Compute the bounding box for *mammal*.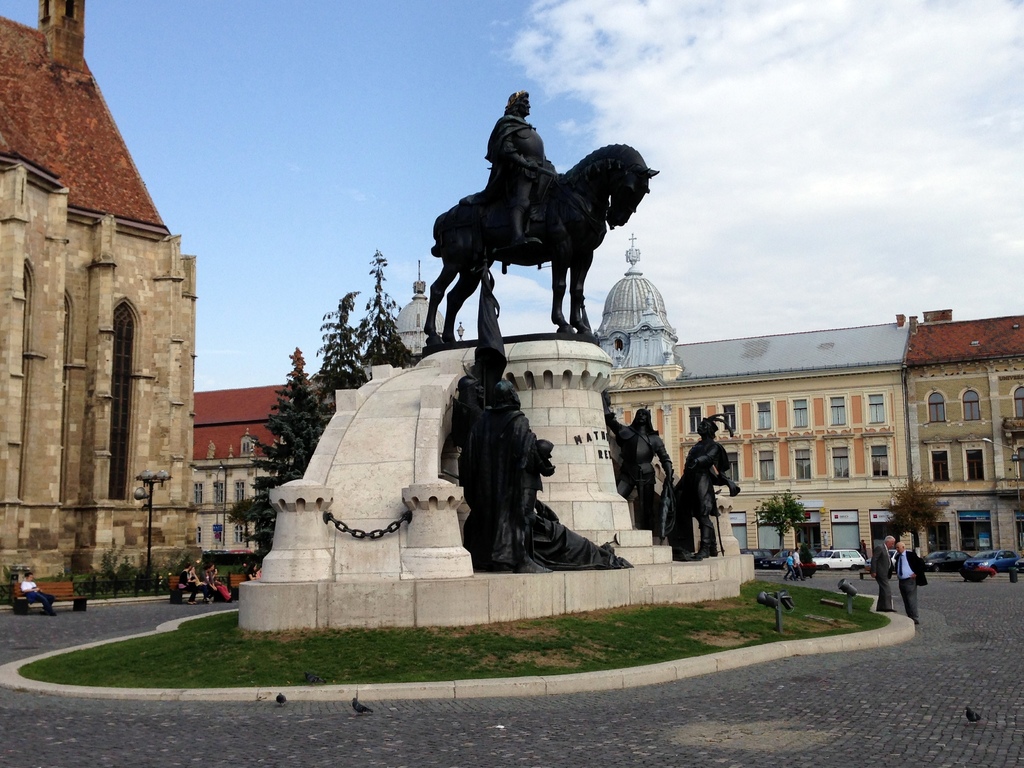
{"x1": 177, "y1": 561, "x2": 209, "y2": 606}.
